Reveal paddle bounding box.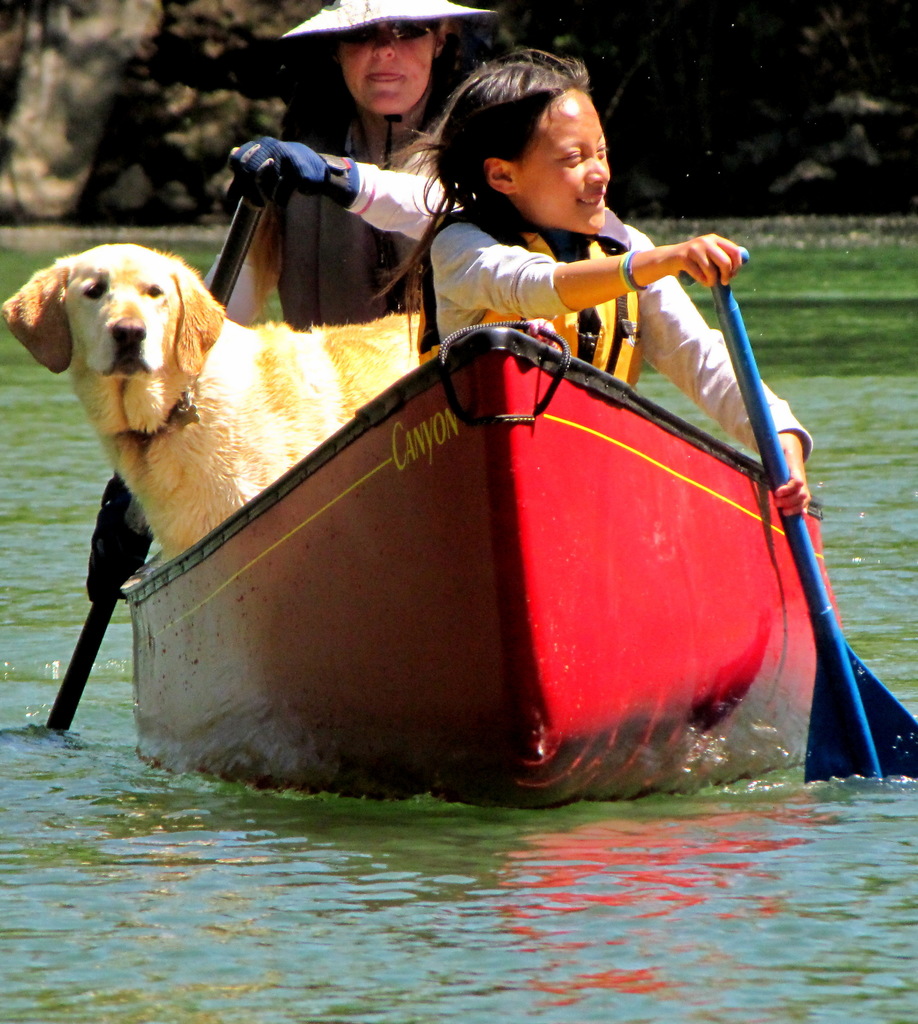
Revealed: bbox=(46, 195, 270, 738).
